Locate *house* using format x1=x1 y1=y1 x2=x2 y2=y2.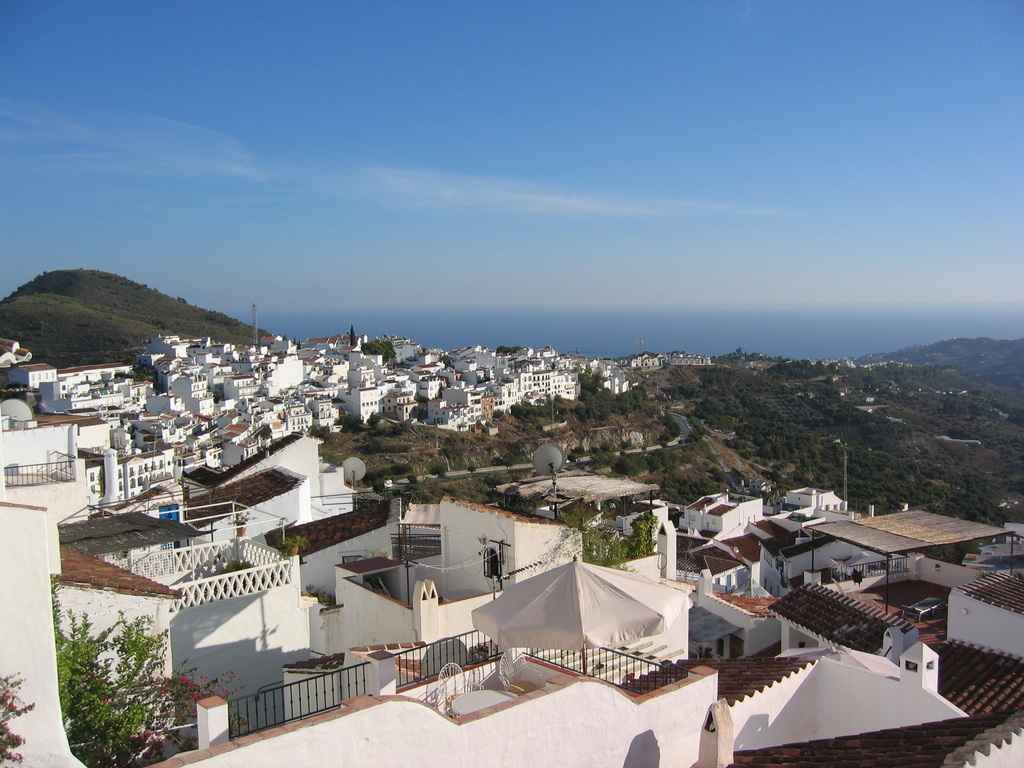
x1=299 y1=435 x2=410 y2=529.
